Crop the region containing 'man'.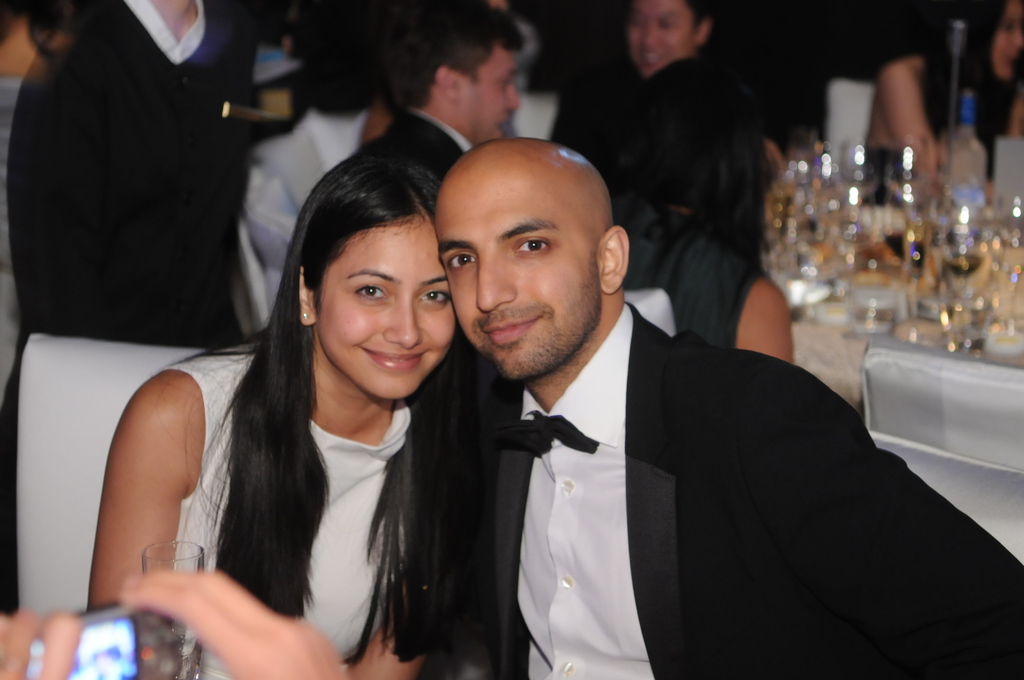
Crop region: x1=408 y1=144 x2=800 y2=679.
